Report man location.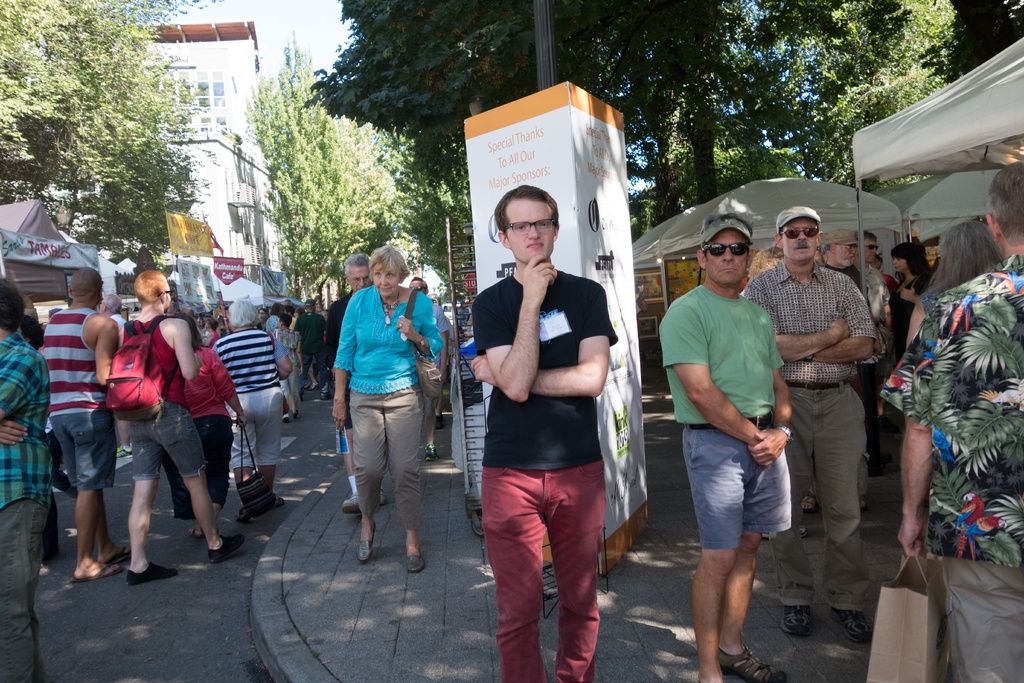
Report: 99 291 136 456.
